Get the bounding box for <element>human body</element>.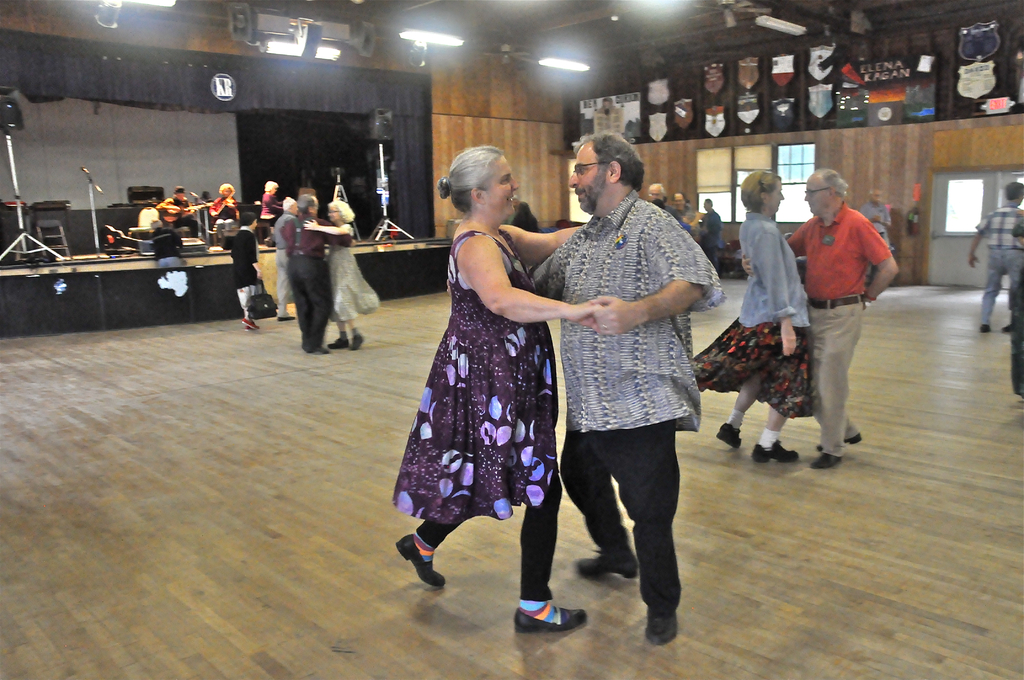
[670, 206, 698, 231].
